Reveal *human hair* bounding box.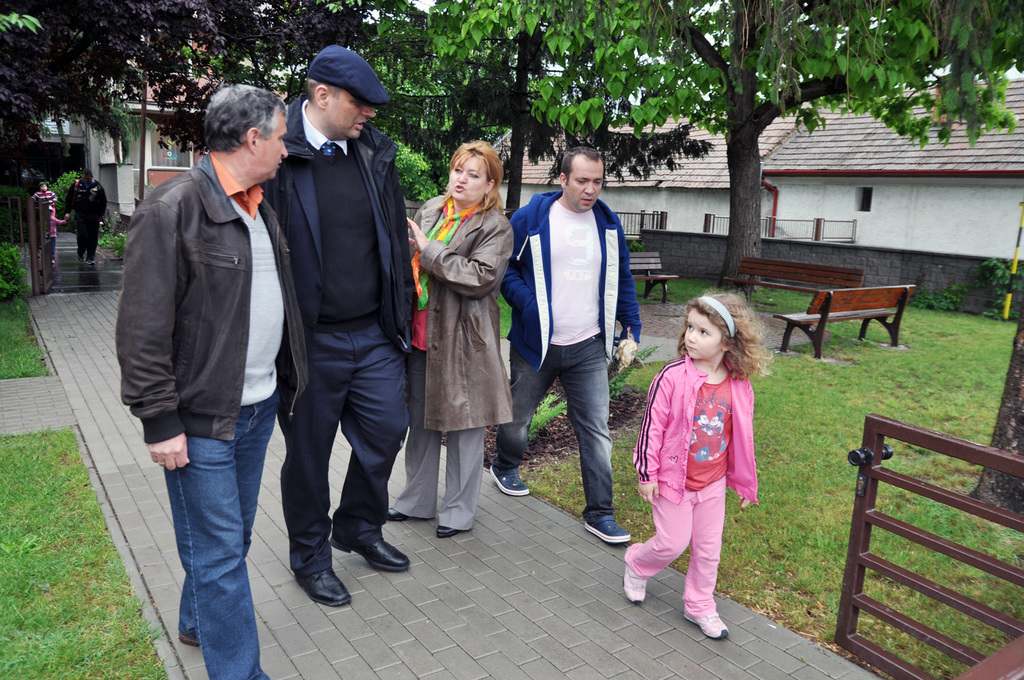
Revealed: locate(556, 132, 607, 181).
